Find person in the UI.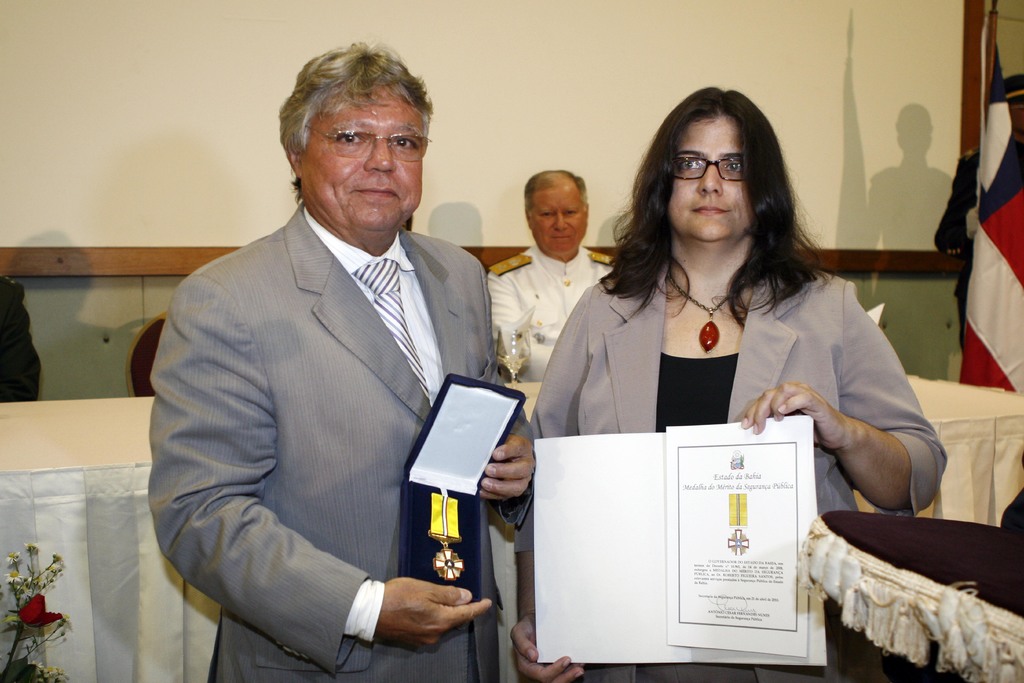
UI element at left=486, top=168, right=614, bottom=383.
